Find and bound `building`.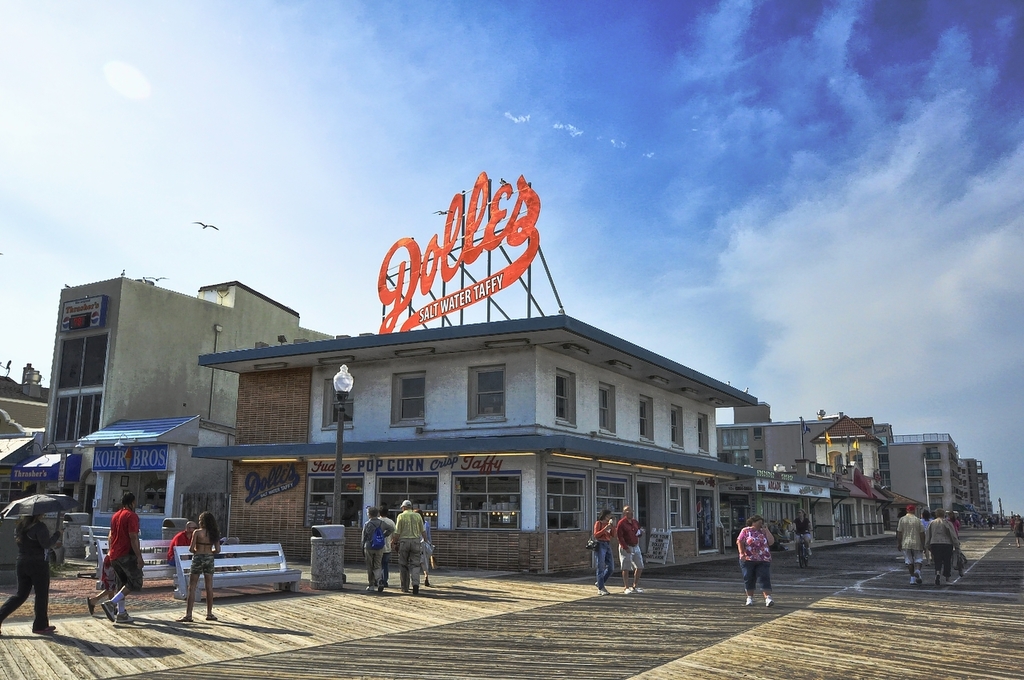
Bound: <bbox>146, 299, 800, 563</bbox>.
